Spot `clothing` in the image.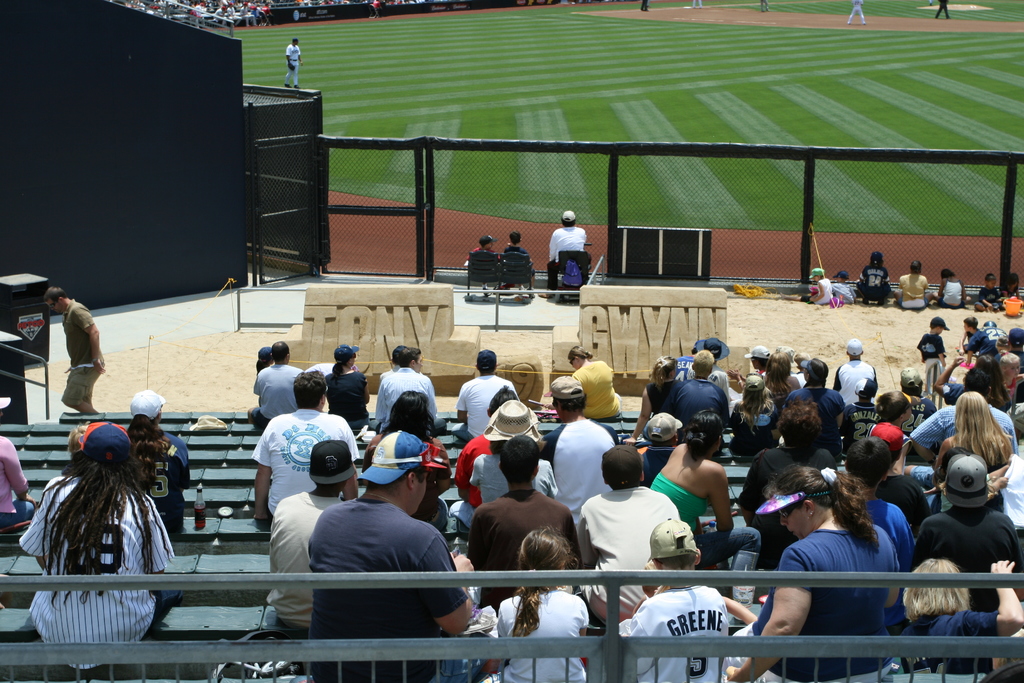
`clothing` found at (762, 0, 770, 12).
